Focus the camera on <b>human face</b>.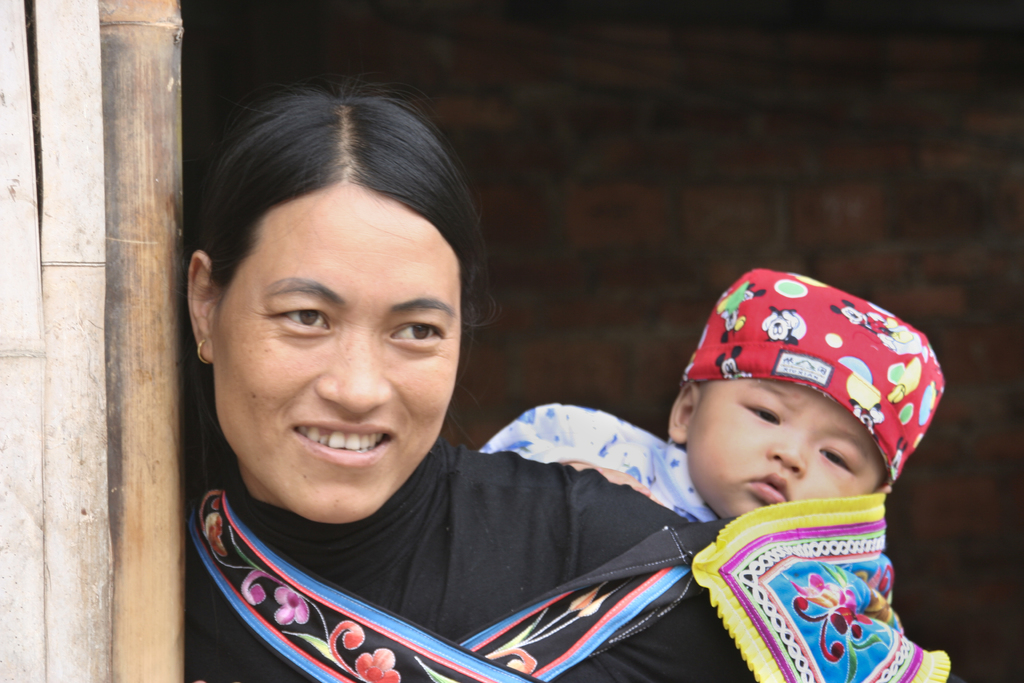
Focus region: bbox(213, 177, 466, 525).
